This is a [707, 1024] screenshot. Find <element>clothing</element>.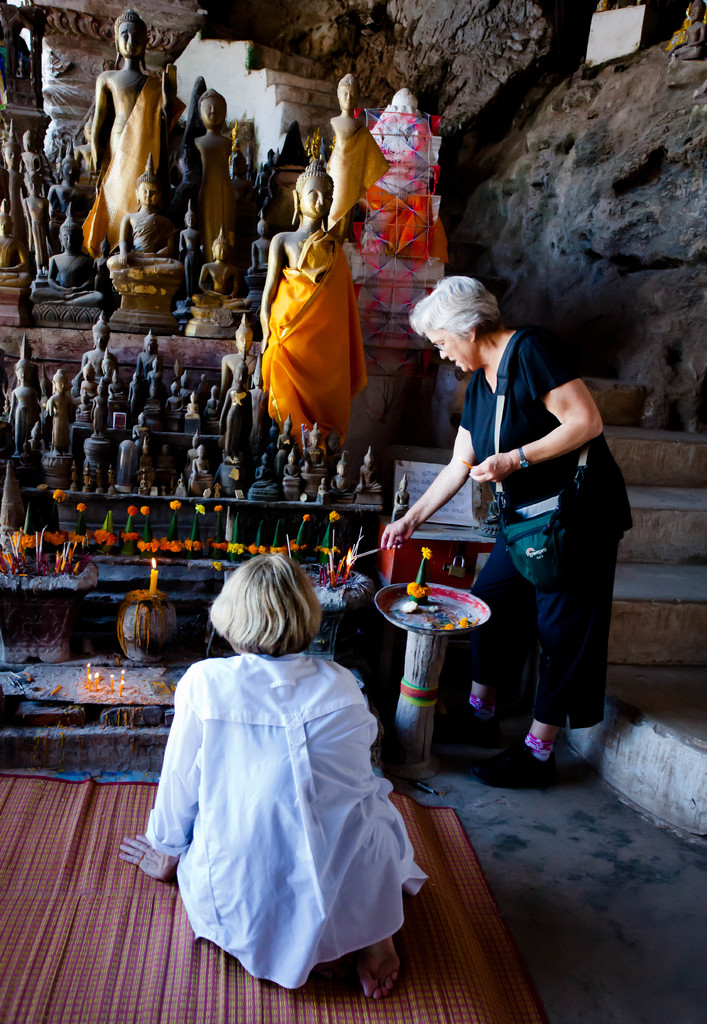
Bounding box: locate(142, 614, 418, 989).
